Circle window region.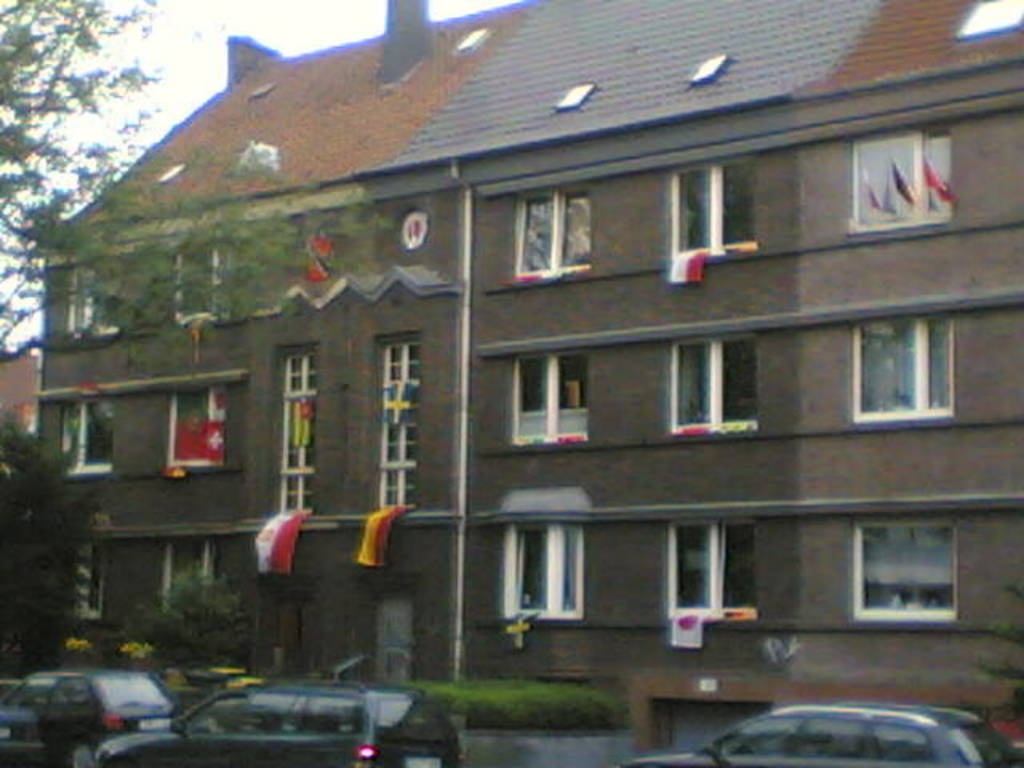
Region: 859:314:949:411.
